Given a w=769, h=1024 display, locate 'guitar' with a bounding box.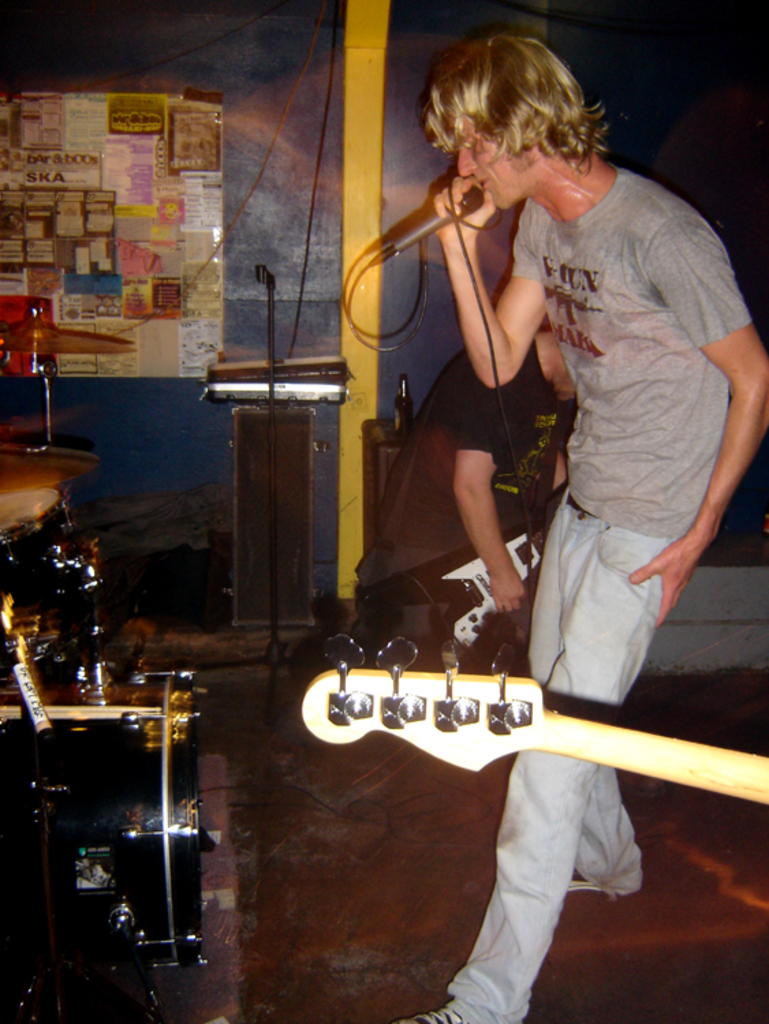
Located: bbox=(299, 638, 768, 797).
